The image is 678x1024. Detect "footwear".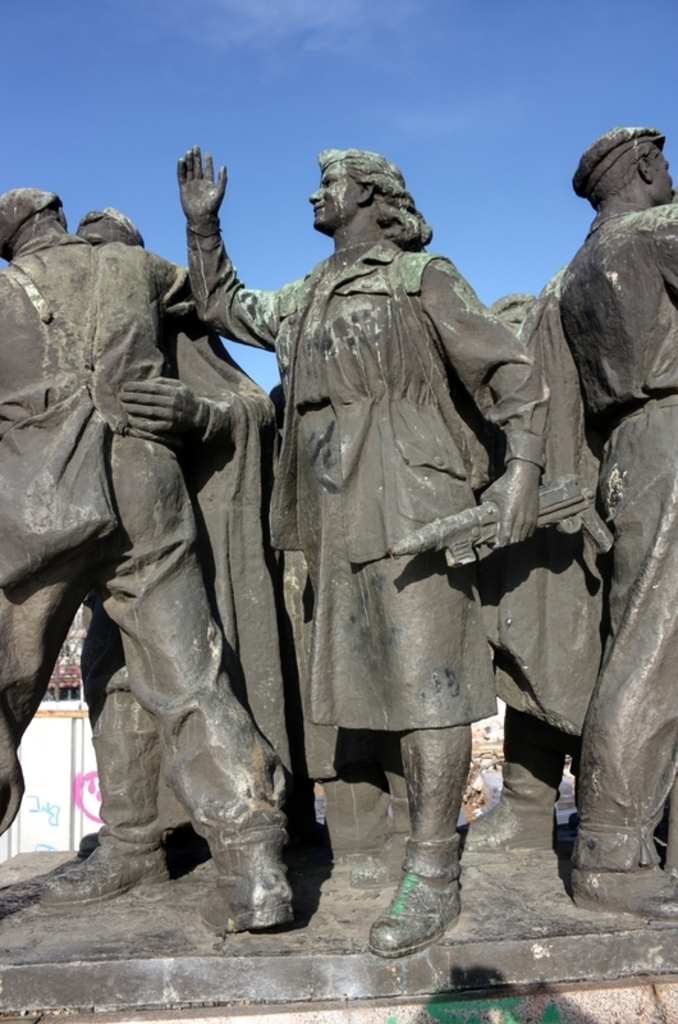
Detection: crop(41, 842, 168, 916).
